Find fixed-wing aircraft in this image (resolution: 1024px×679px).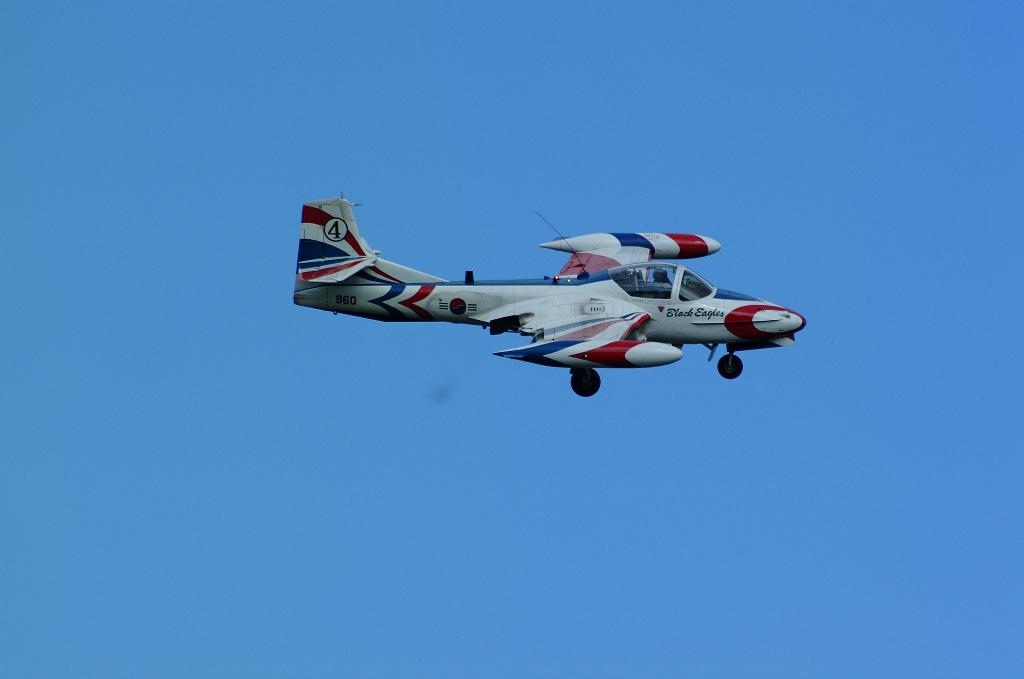
select_region(293, 191, 808, 399).
